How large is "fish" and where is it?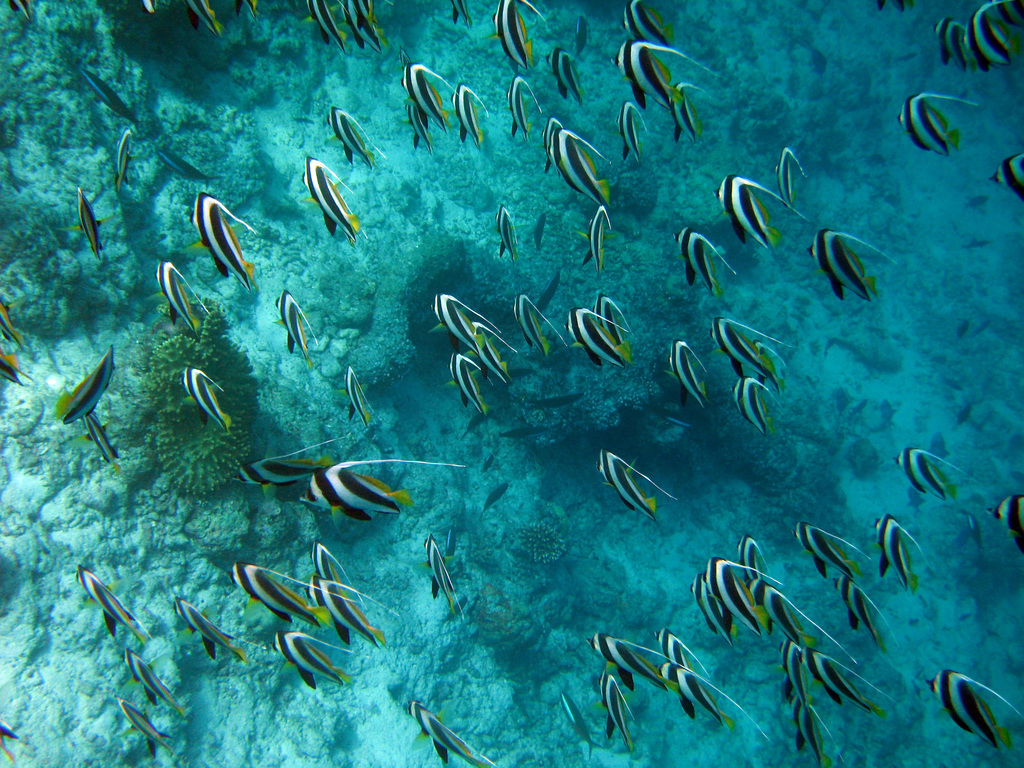
Bounding box: select_region(403, 696, 492, 767).
